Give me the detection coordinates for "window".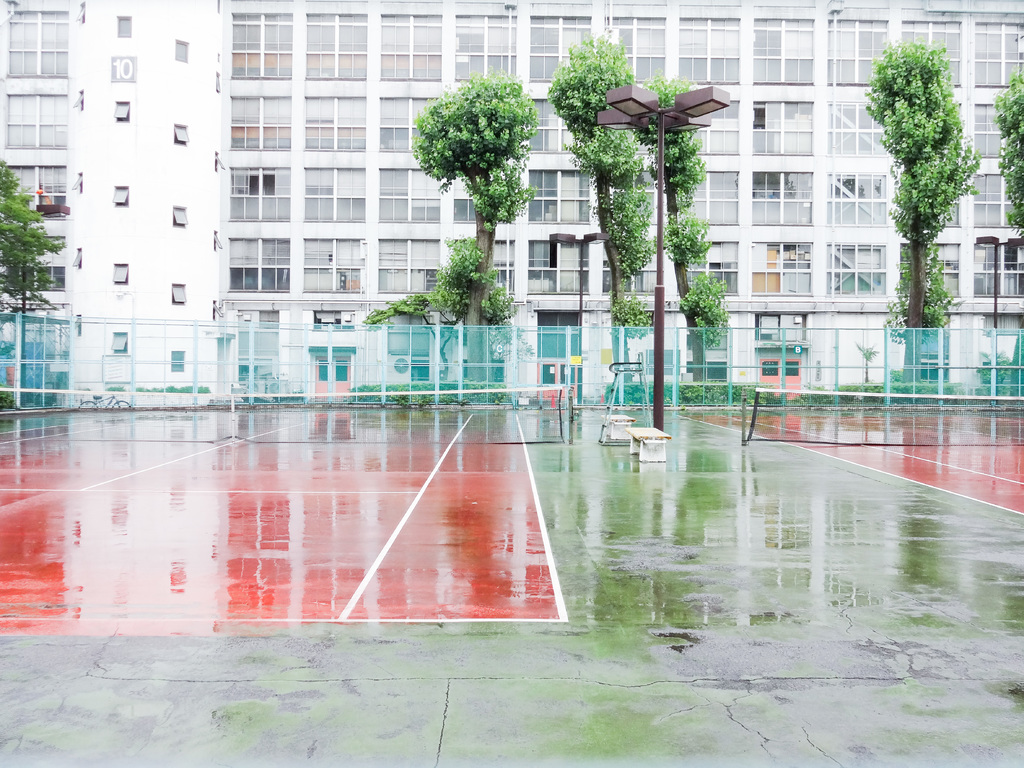
box(527, 166, 588, 225).
